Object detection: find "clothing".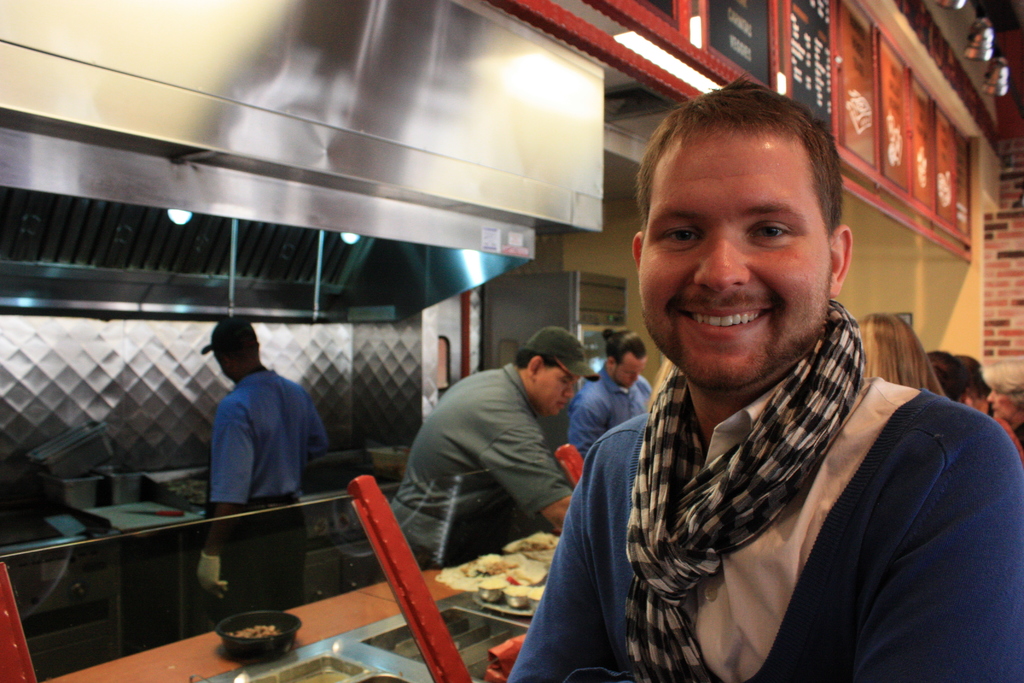
pyautogui.locateOnScreen(529, 295, 1018, 682).
